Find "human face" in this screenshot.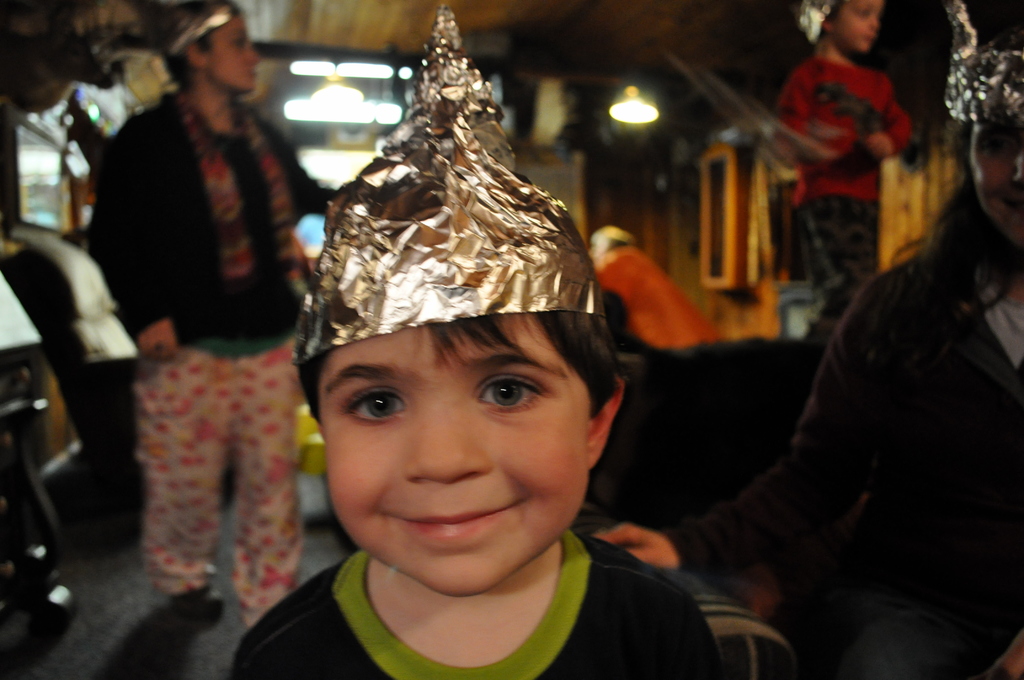
The bounding box for "human face" is select_region(202, 19, 258, 88).
